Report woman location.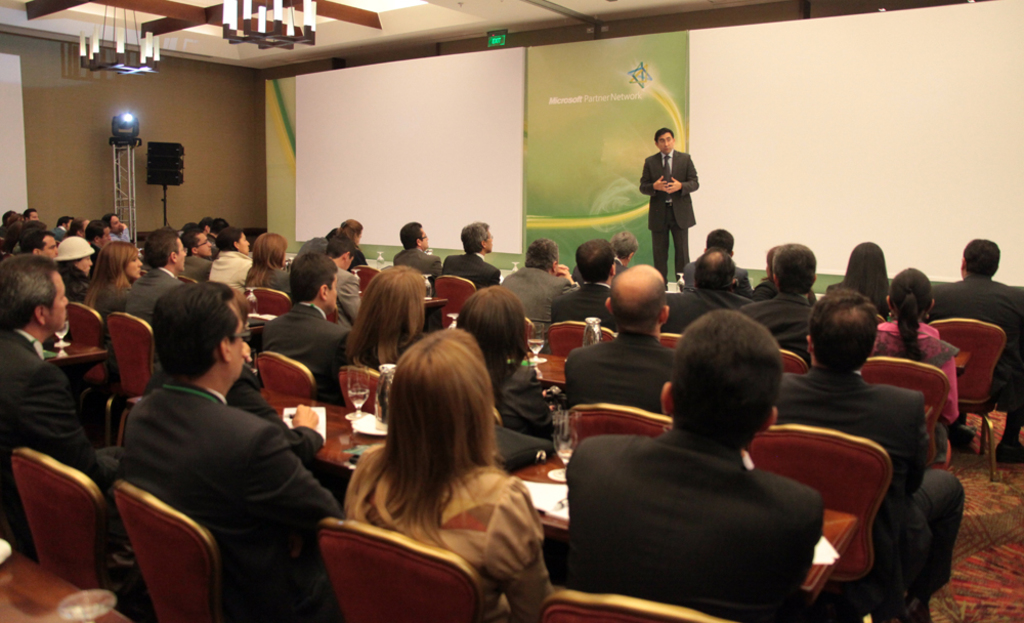
Report: rect(240, 231, 297, 292).
